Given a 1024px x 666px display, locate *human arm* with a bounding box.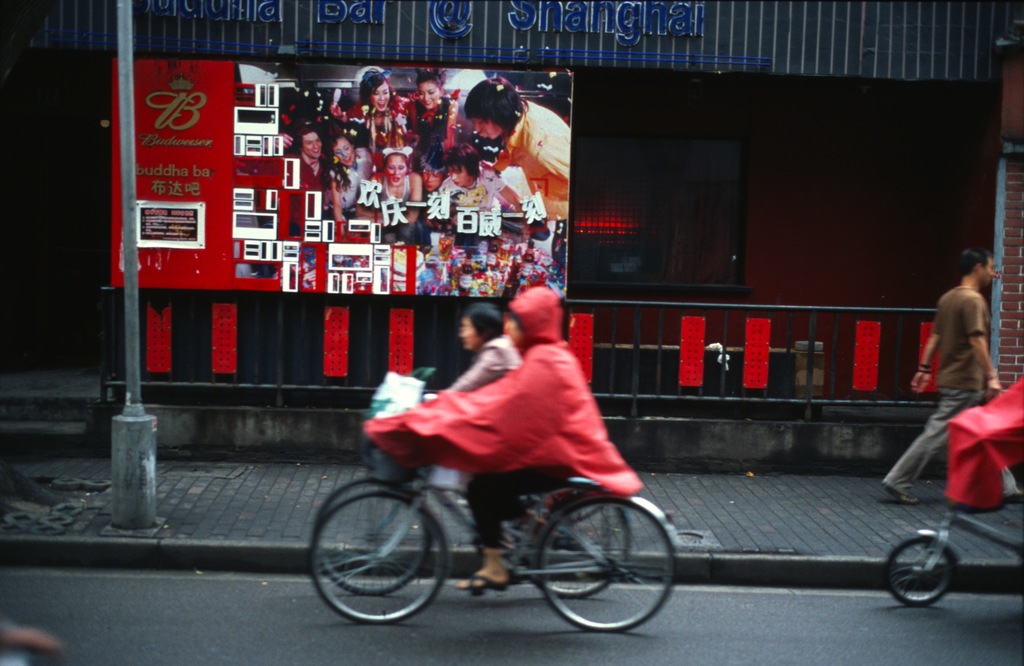
Located: [x1=445, y1=348, x2=499, y2=393].
